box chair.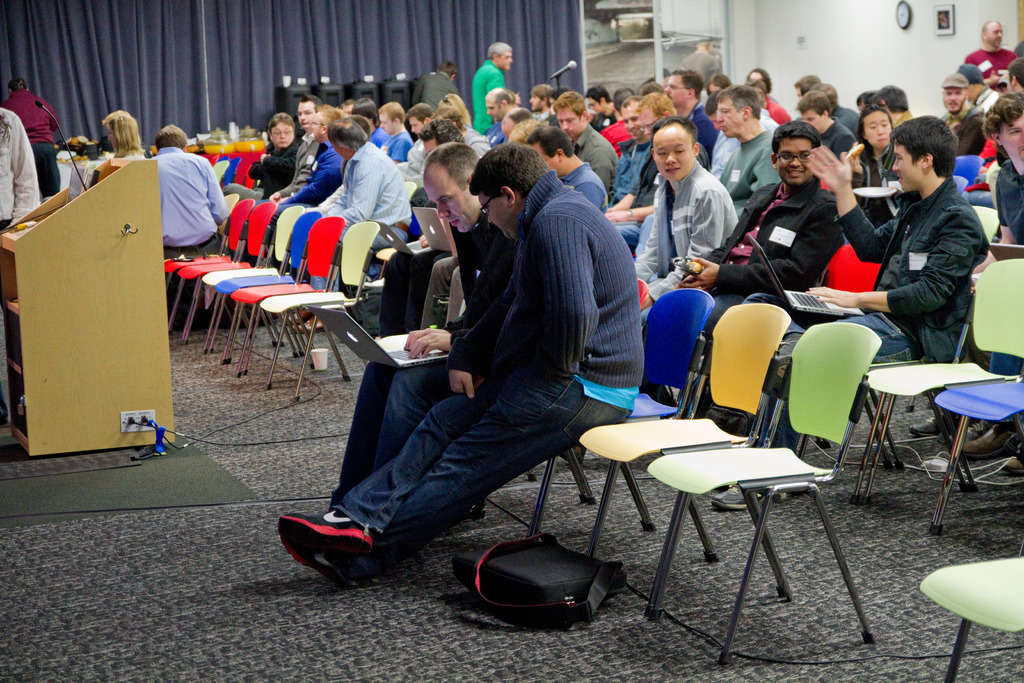
855:257:1023:502.
